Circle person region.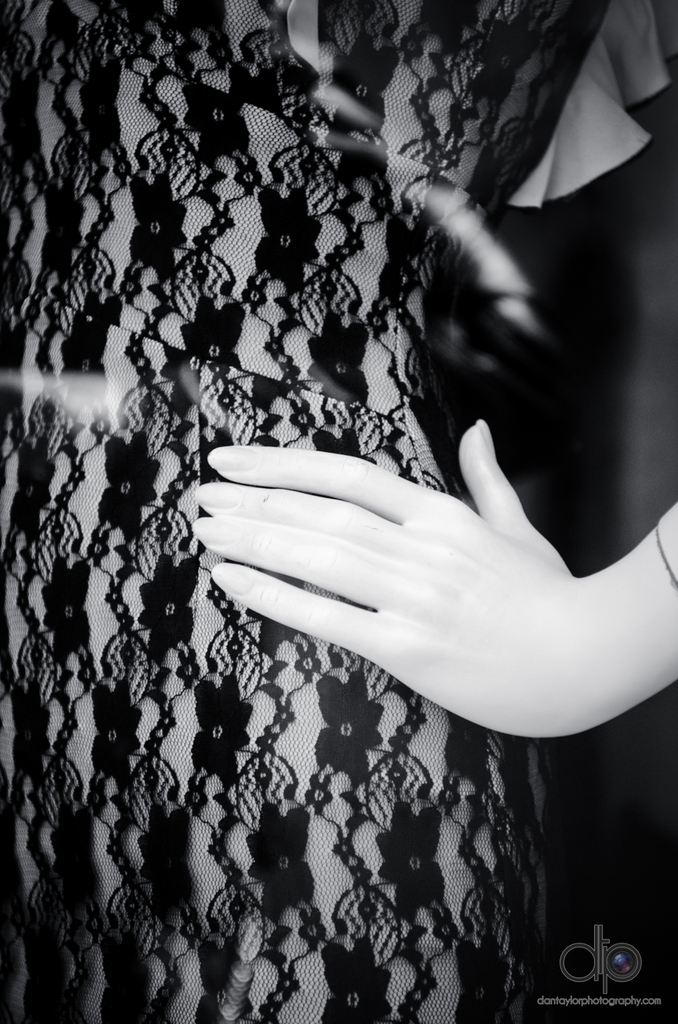
Region: detection(12, 102, 653, 877).
